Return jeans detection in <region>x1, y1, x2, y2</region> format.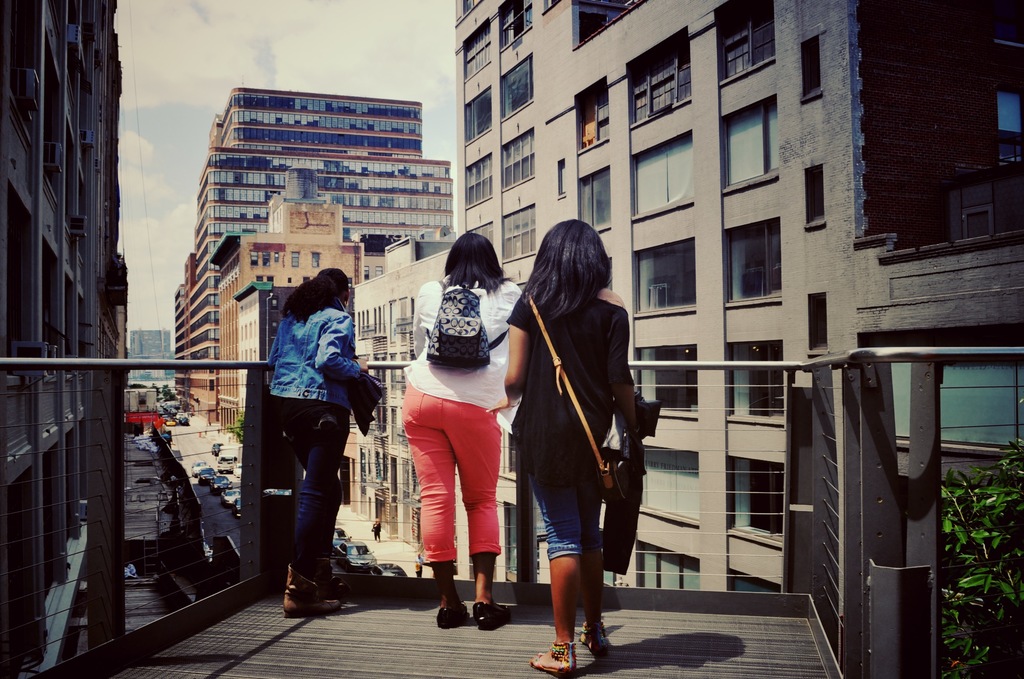
<region>279, 440, 340, 600</region>.
